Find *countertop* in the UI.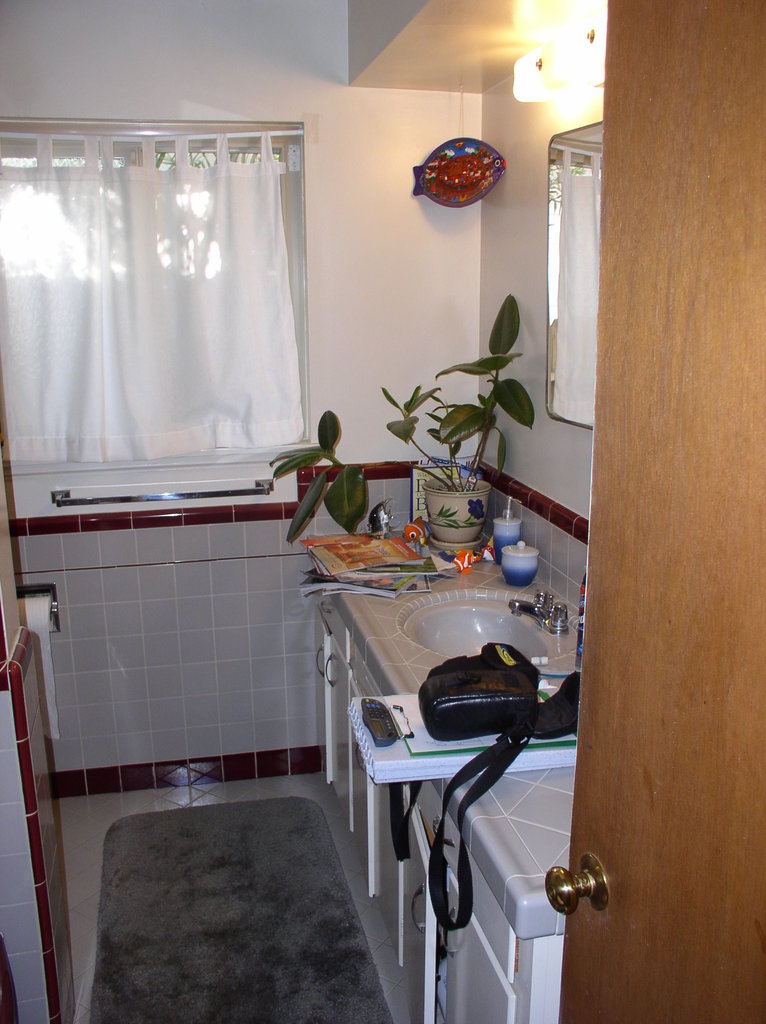
UI element at x1=326, y1=550, x2=584, y2=939.
